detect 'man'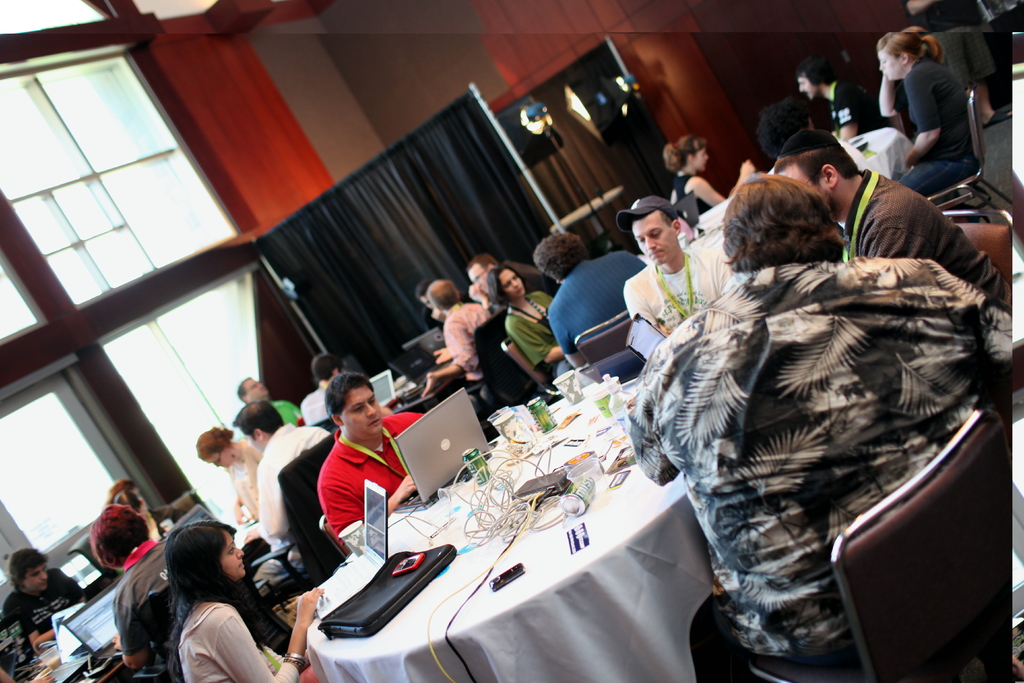
select_region(0, 550, 92, 650)
